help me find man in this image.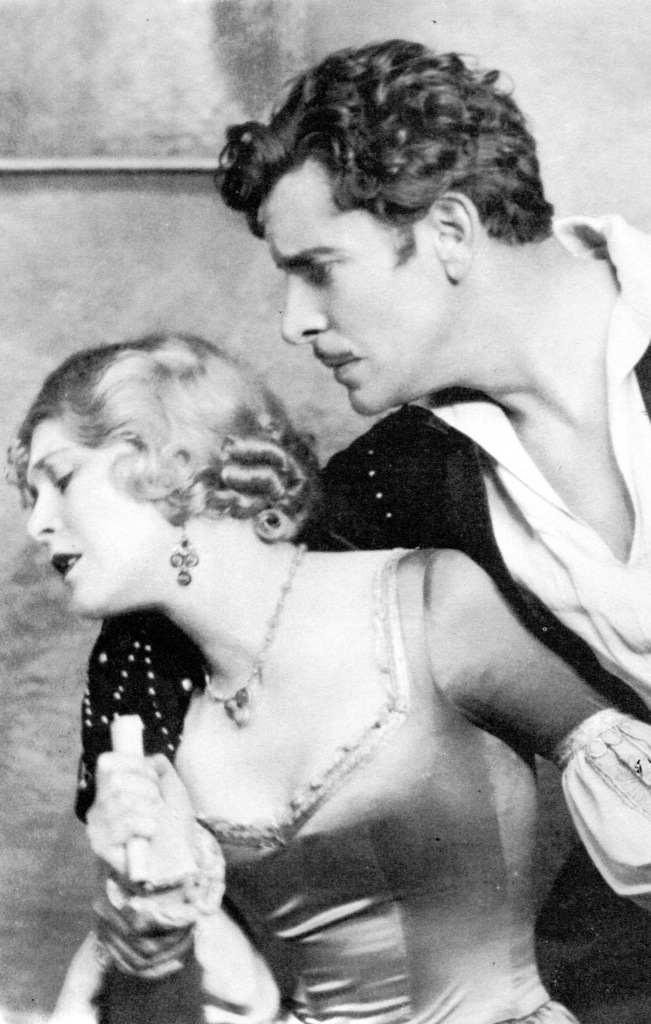
Found it: box=[75, 33, 650, 1023].
